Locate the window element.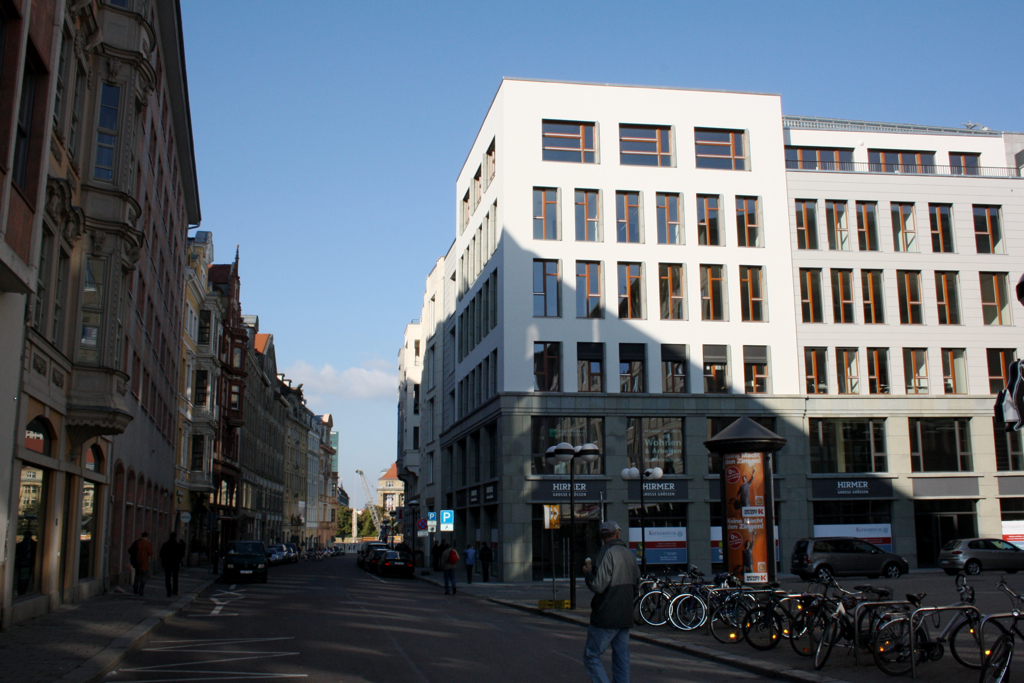
Element bbox: <region>902, 347, 934, 393</region>.
